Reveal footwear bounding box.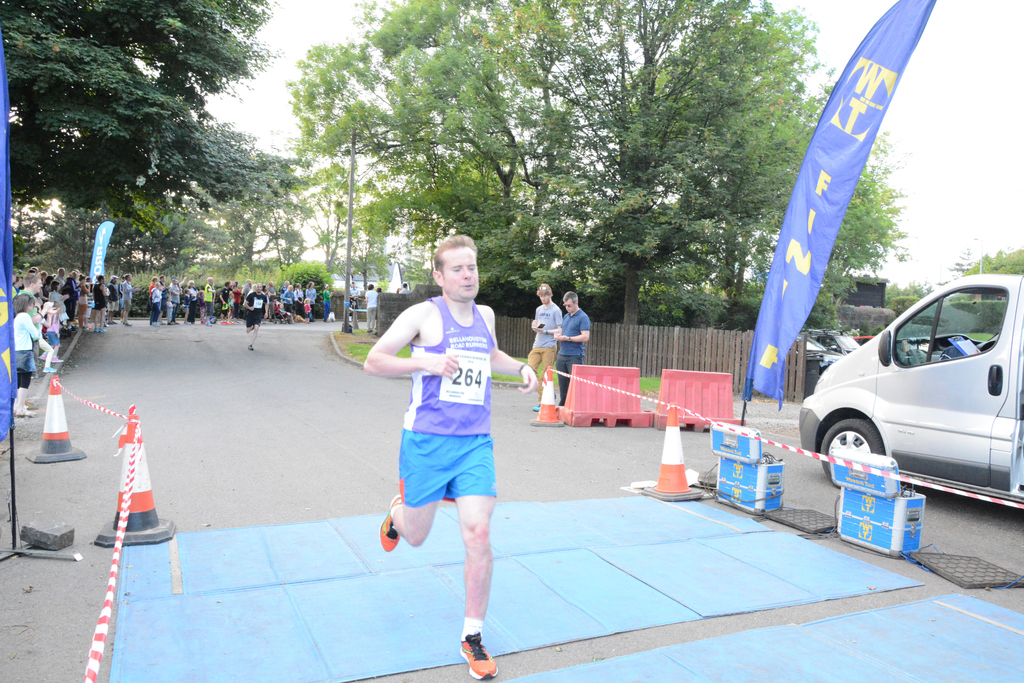
Revealed: l=38, t=353, r=46, b=361.
